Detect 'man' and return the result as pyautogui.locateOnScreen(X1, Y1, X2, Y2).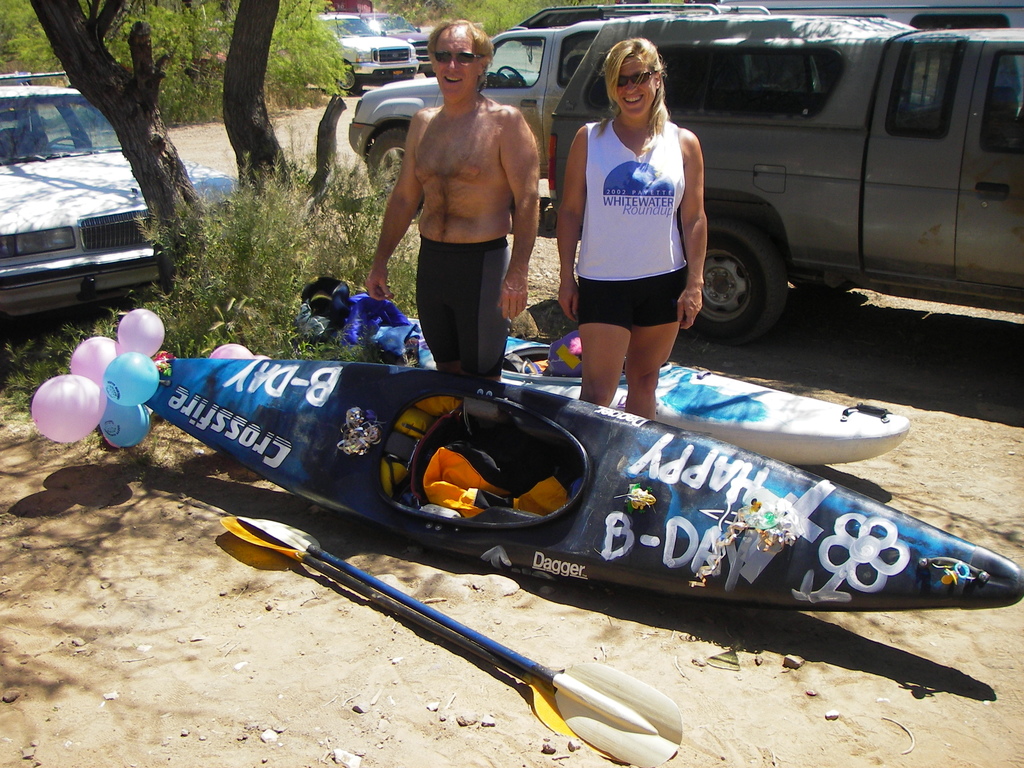
pyautogui.locateOnScreen(554, 36, 702, 439).
